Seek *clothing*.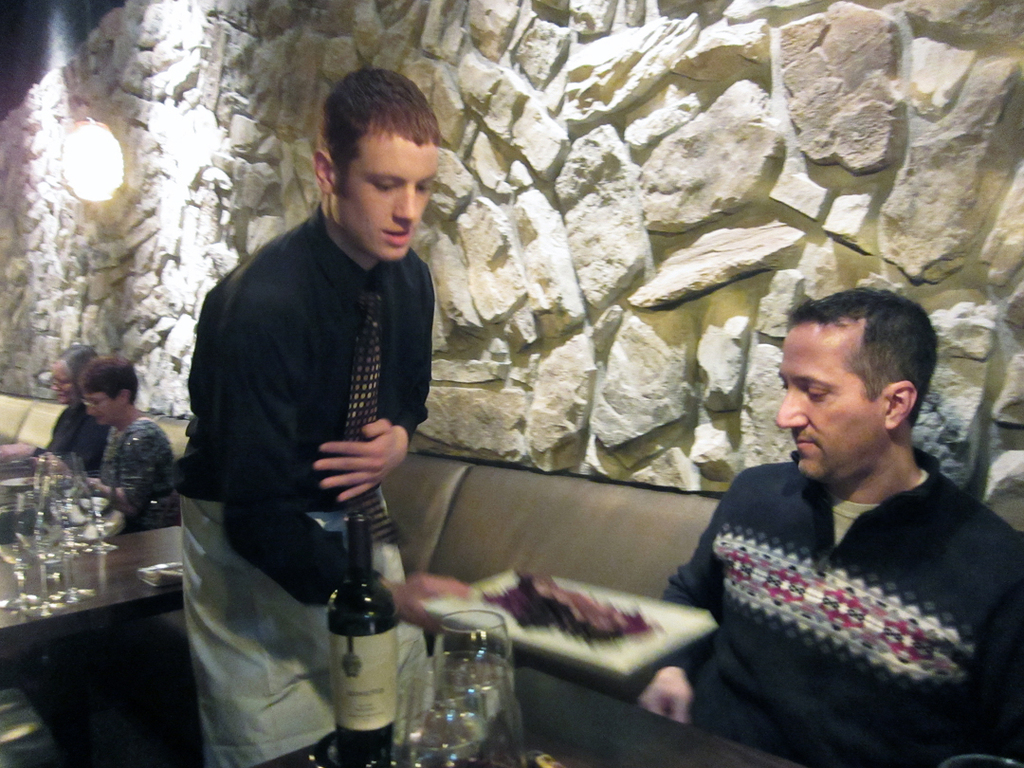
bbox=(39, 403, 108, 484).
